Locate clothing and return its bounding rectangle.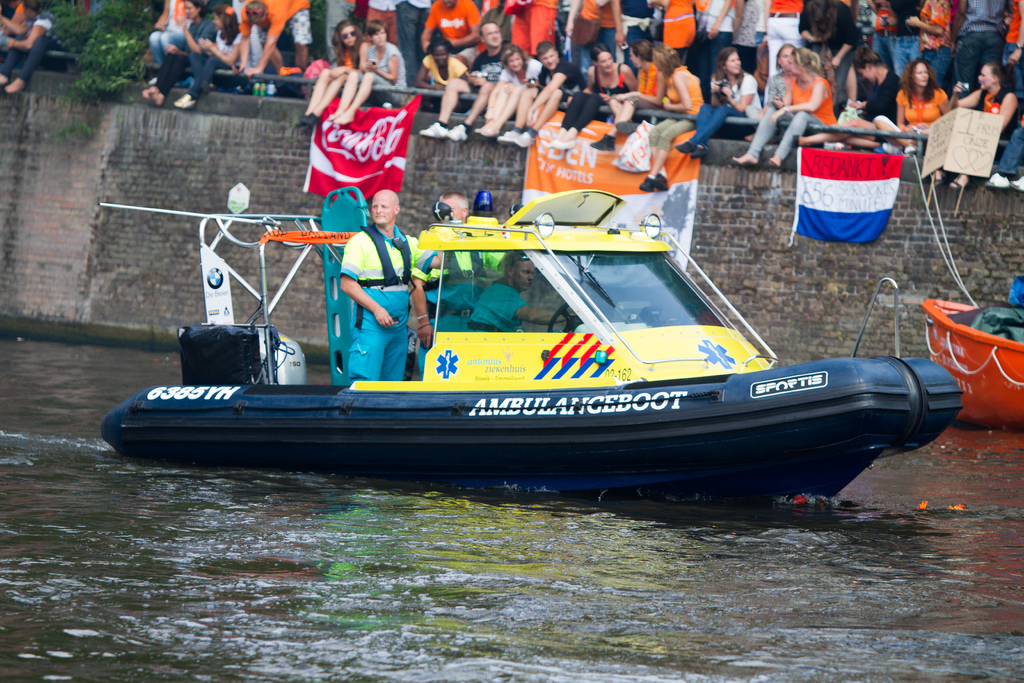
[337,50,361,67].
